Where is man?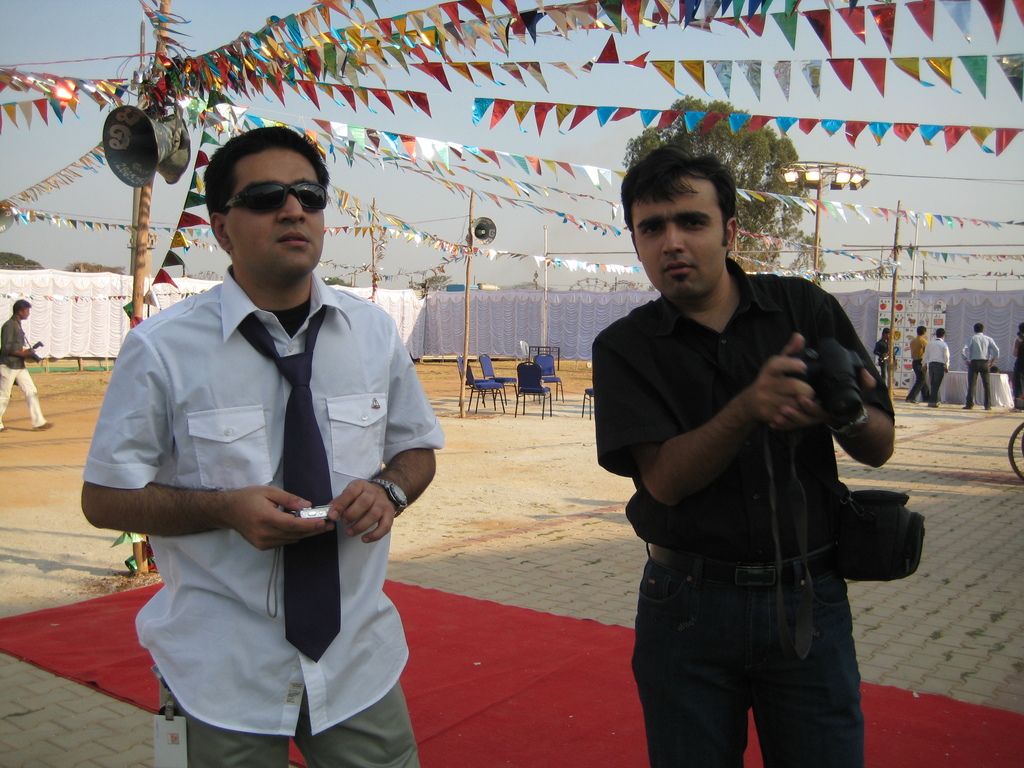
box=[95, 112, 436, 726].
